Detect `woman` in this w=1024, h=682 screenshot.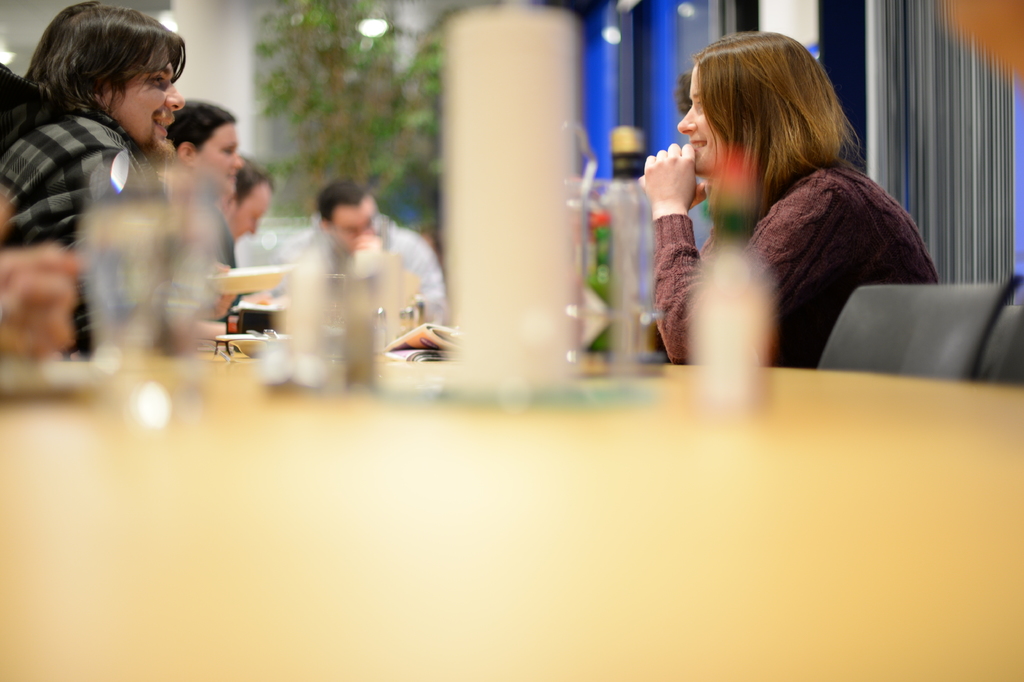
Detection: {"left": 627, "top": 28, "right": 929, "bottom": 379}.
